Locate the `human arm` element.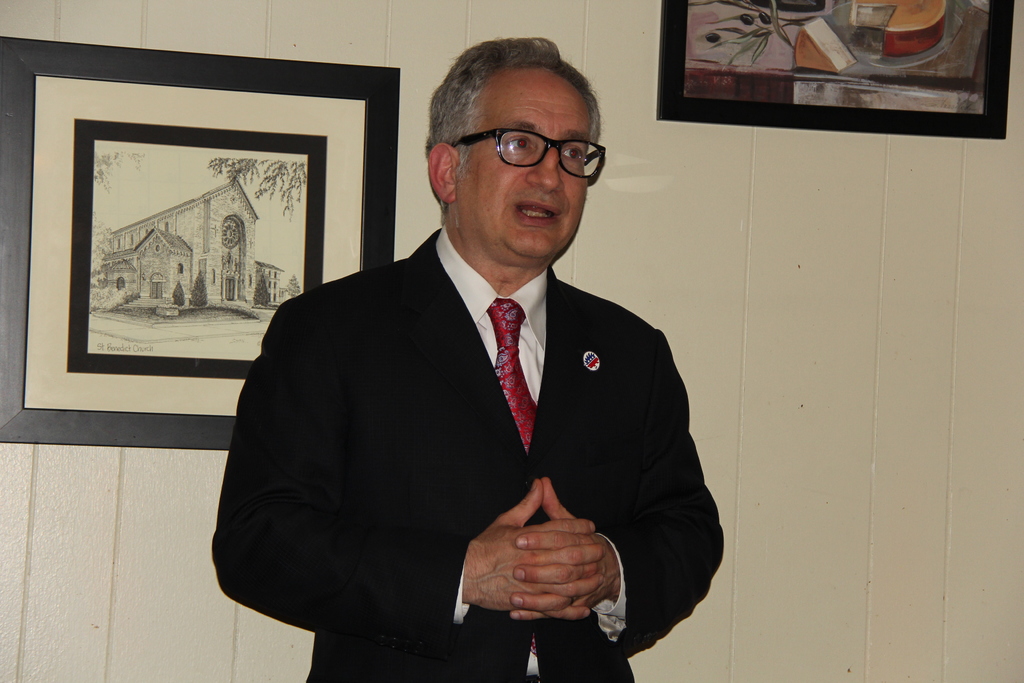
Element bbox: 208/300/604/625.
